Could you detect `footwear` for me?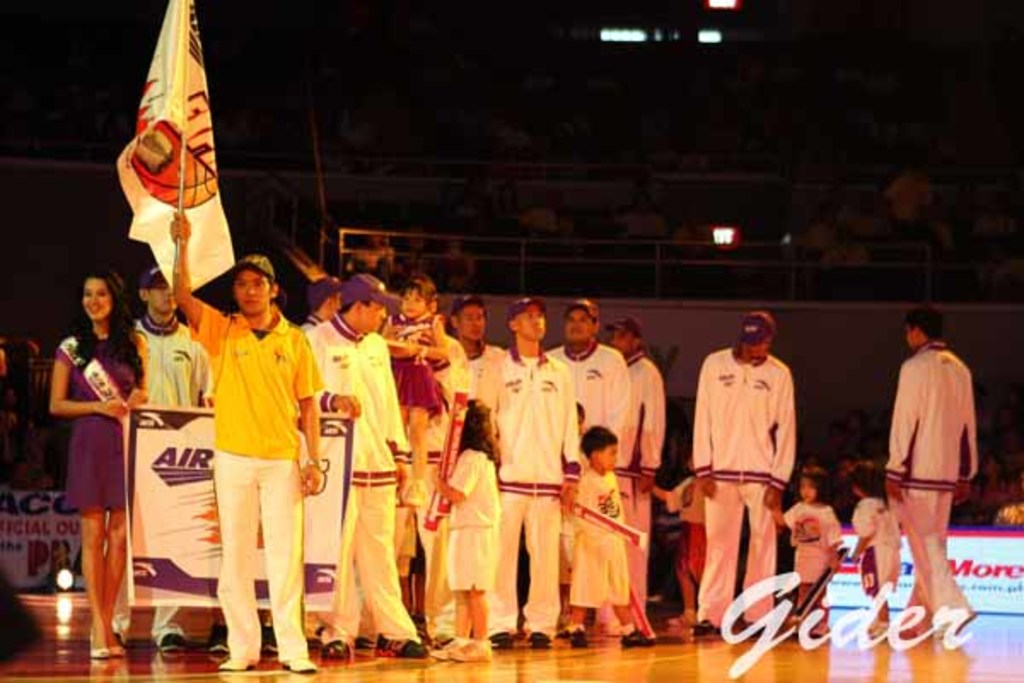
Detection result: bbox=(563, 630, 587, 654).
